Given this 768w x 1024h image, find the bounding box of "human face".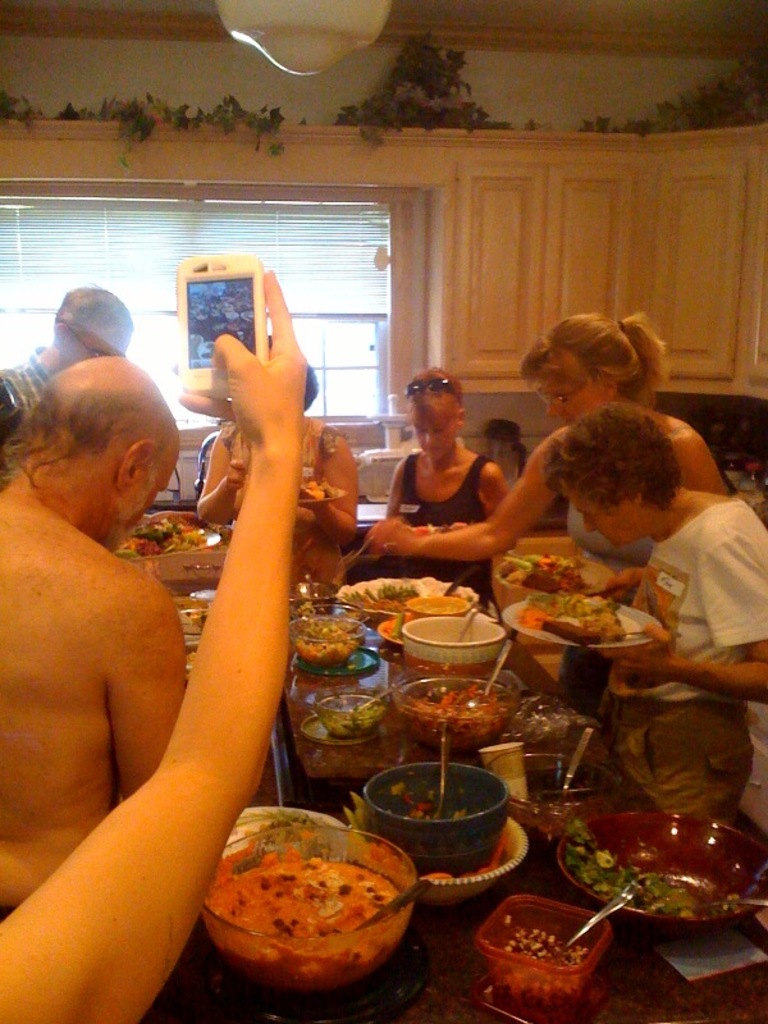
<bbox>63, 324, 120, 370</bbox>.
